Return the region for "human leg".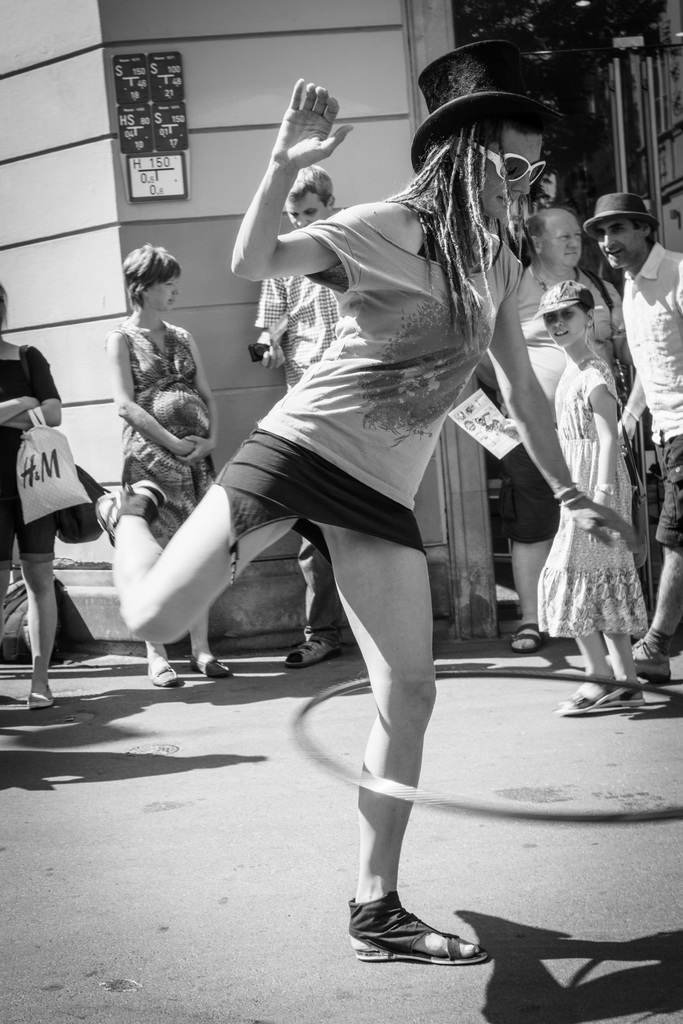
<bbox>623, 540, 681, 676</bbox>.
